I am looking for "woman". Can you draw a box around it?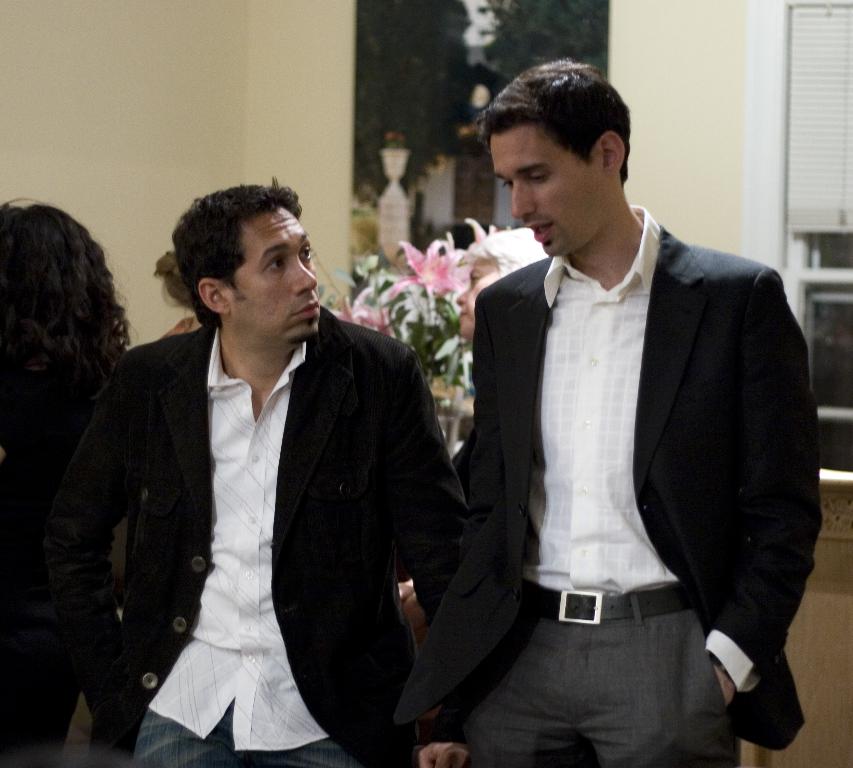
Sure, the bounding box is rect(0, 197, 127, 767).
